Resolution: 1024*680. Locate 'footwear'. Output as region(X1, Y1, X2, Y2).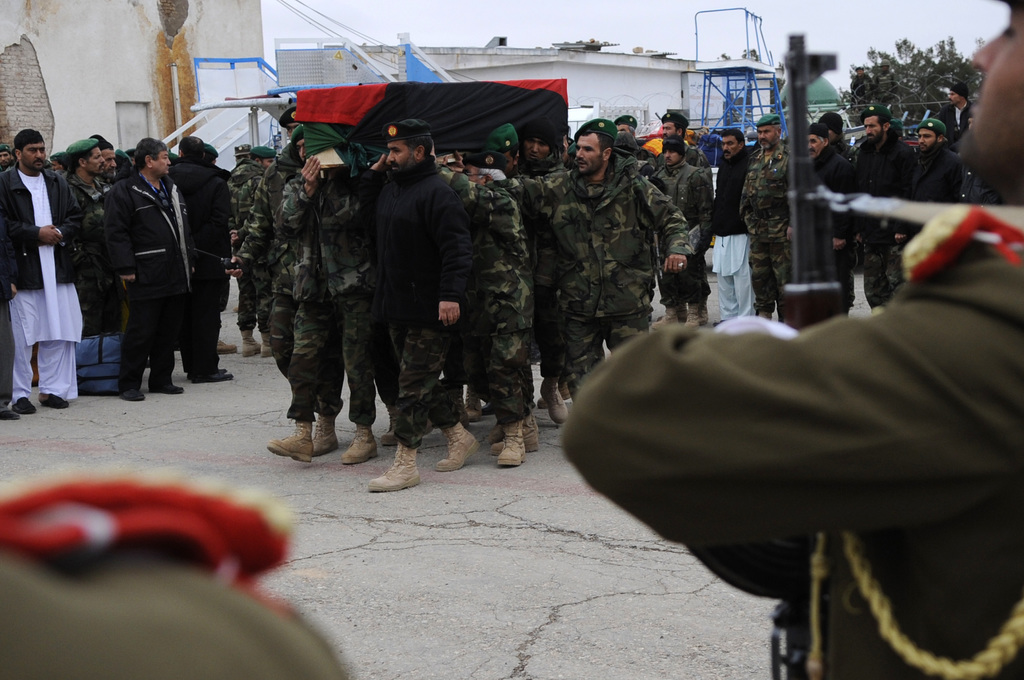
region(237, 326, 261, 352).
